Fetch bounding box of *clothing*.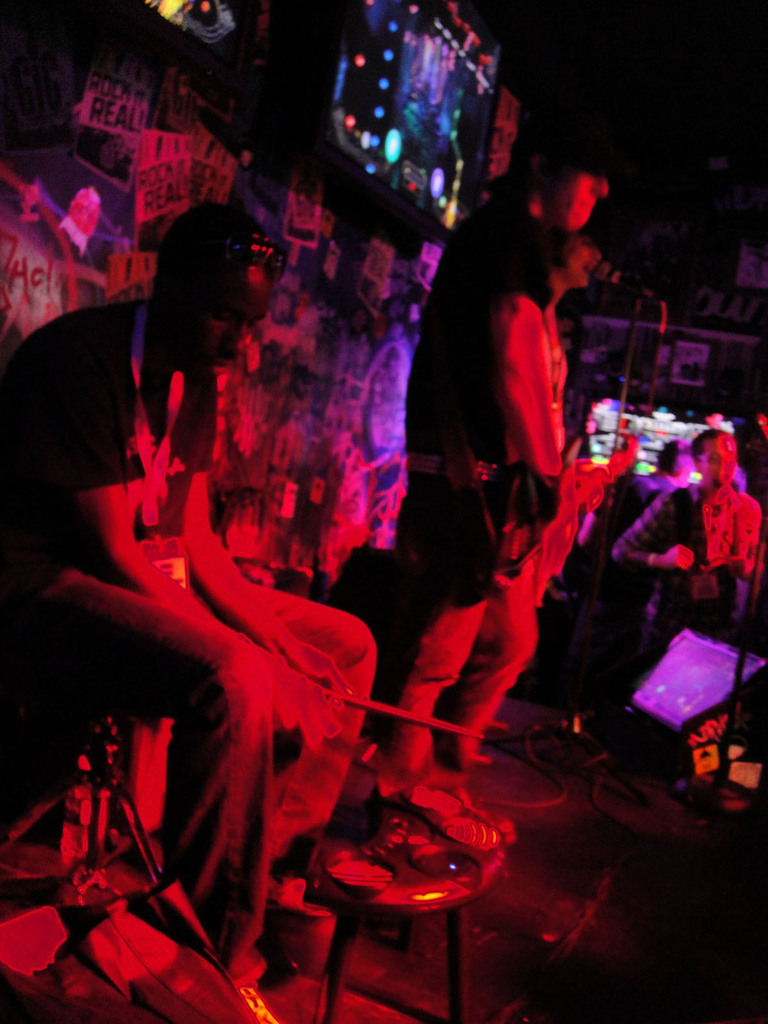
Bbox: <bbox>396, 290, 540, 799</bbox>.
